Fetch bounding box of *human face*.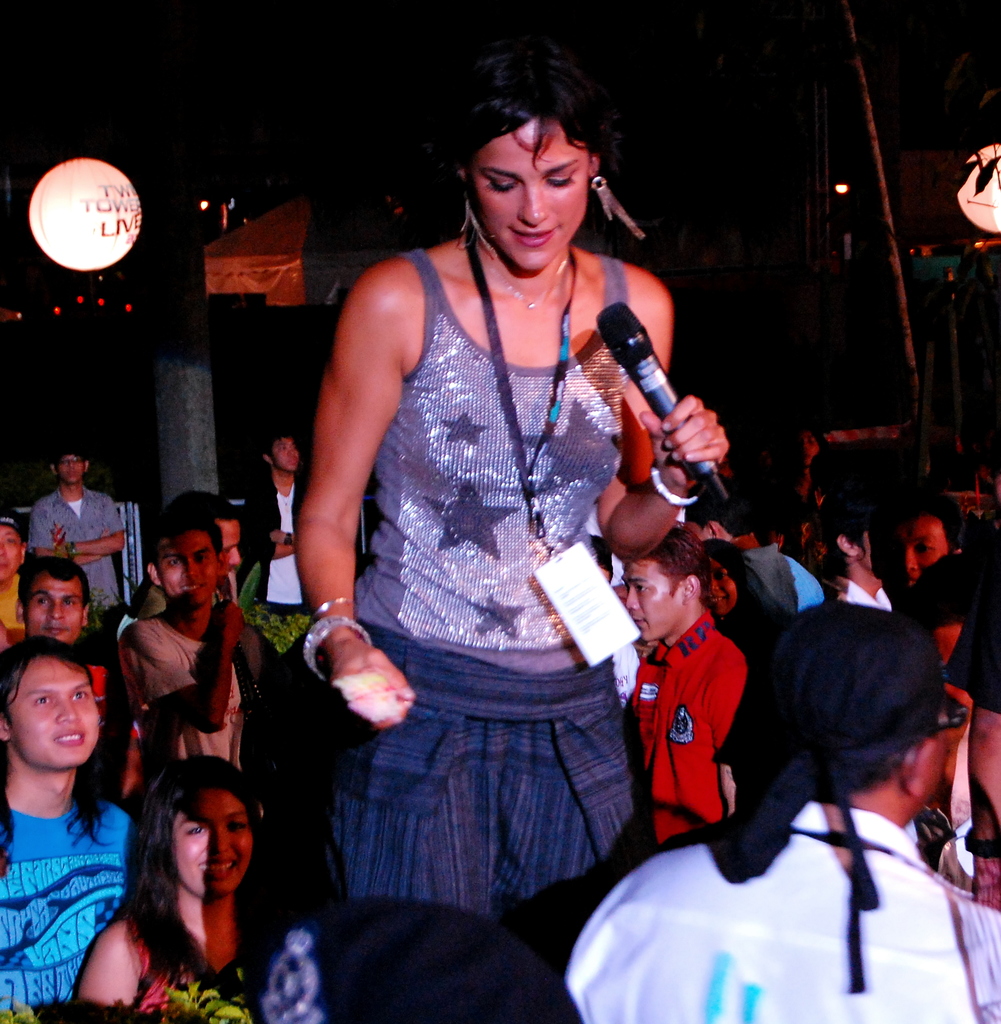
Bbox: left=4, top=659, right=107, bottom=767.
